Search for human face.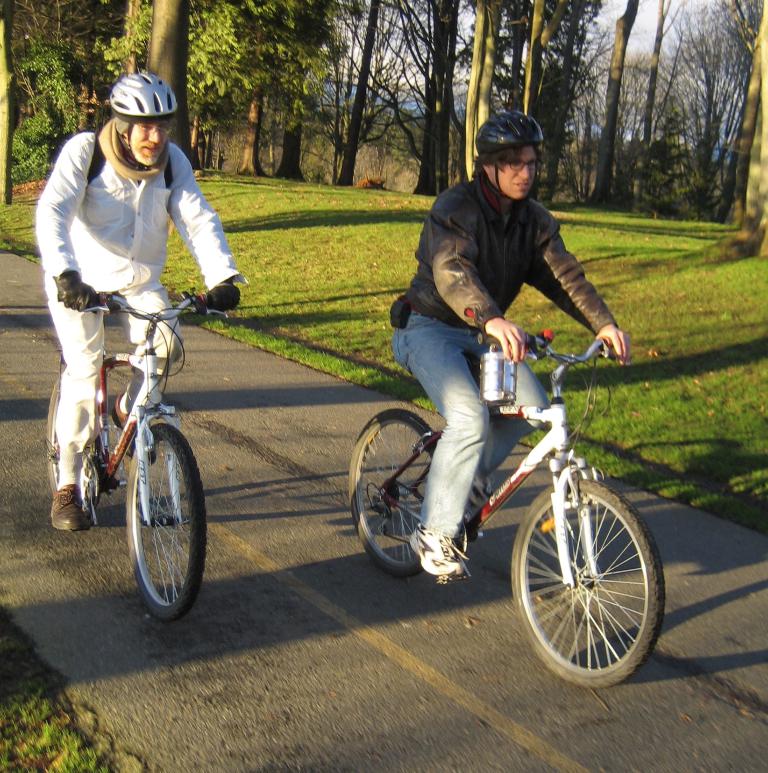
Found at (x1=499, y1=145, x2=537, y2=196).
